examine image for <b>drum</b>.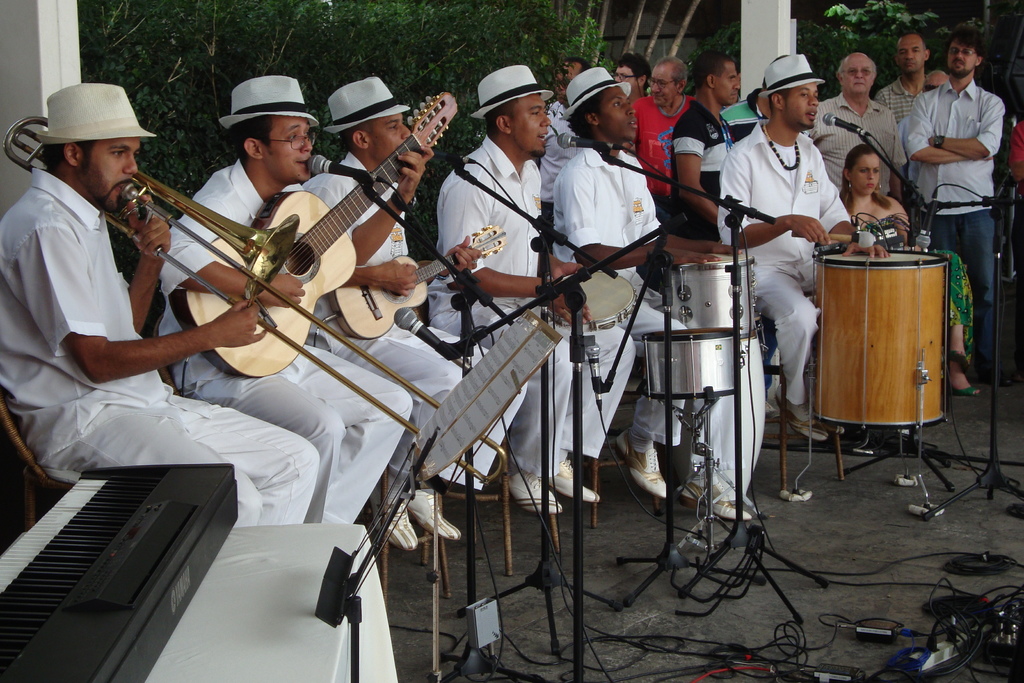
Examination result: [805, 231, 955, 427].
